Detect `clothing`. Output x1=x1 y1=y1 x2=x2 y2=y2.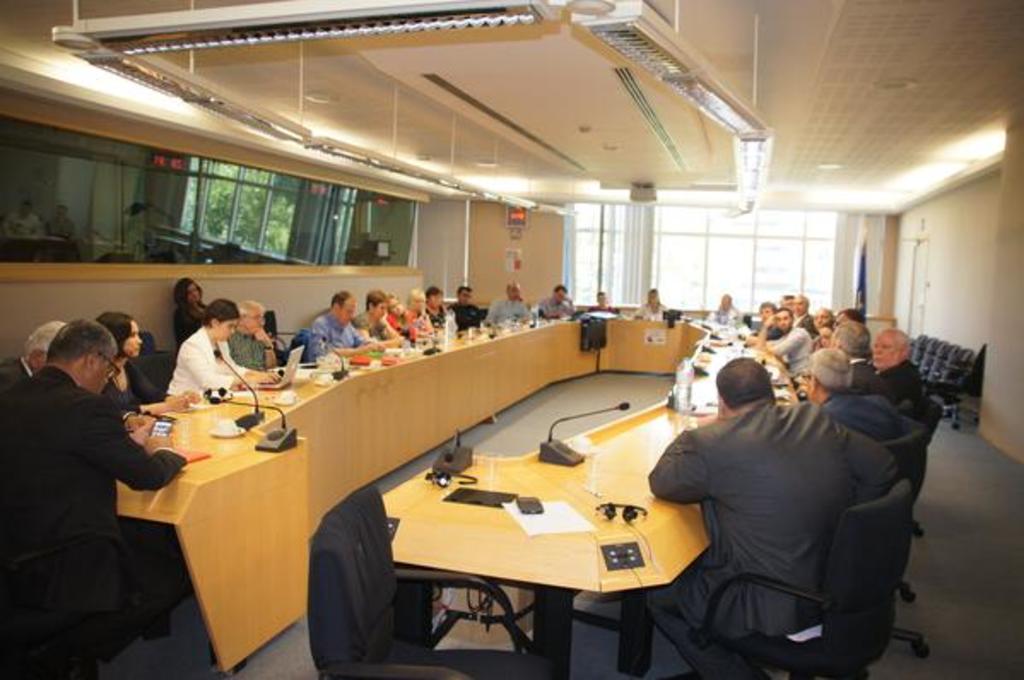
x1=169 y1=306 x2=203 y2=340.
